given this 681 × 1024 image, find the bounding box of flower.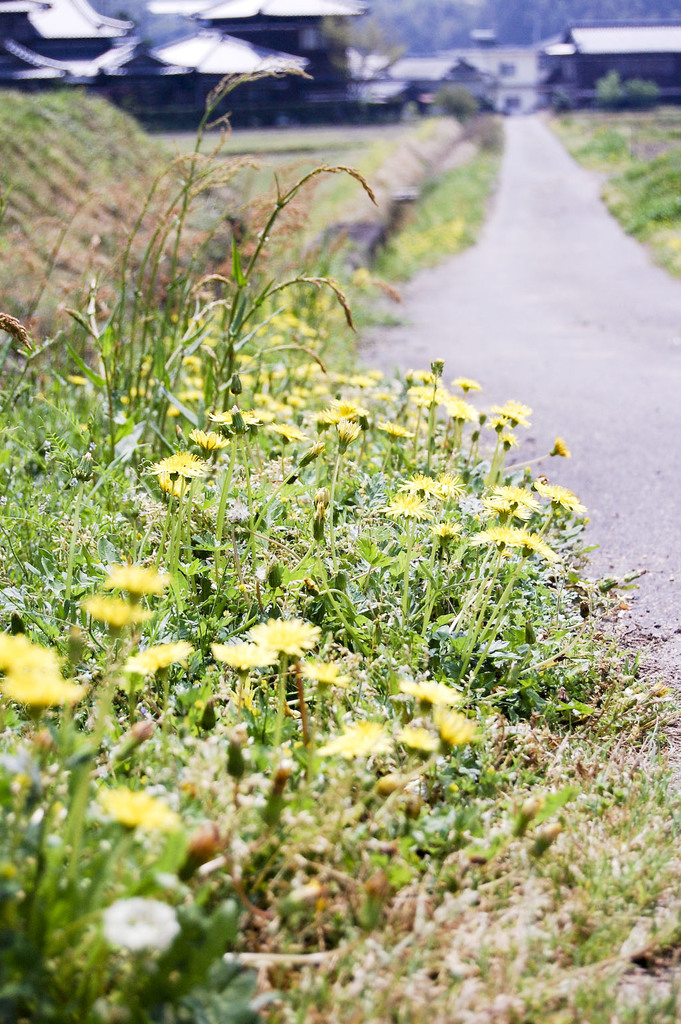
{"left": 399, "top": 683, "right": 457, "bottom": 704}.
